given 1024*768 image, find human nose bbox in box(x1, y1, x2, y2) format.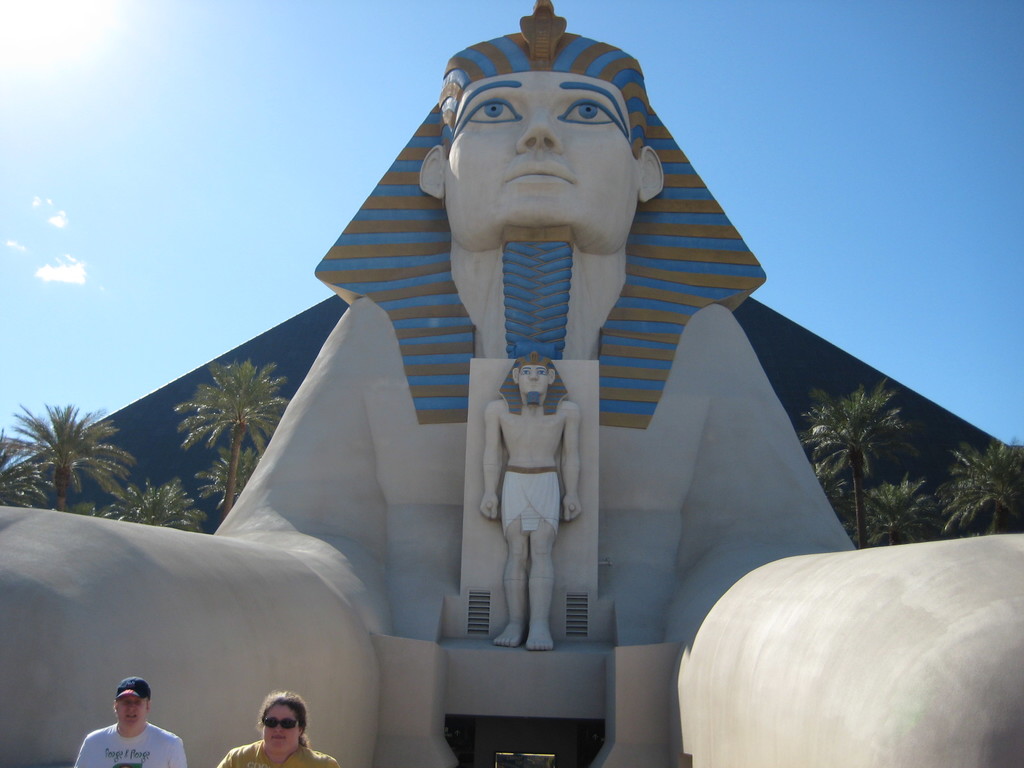
box(125, 702, 136, 713).
